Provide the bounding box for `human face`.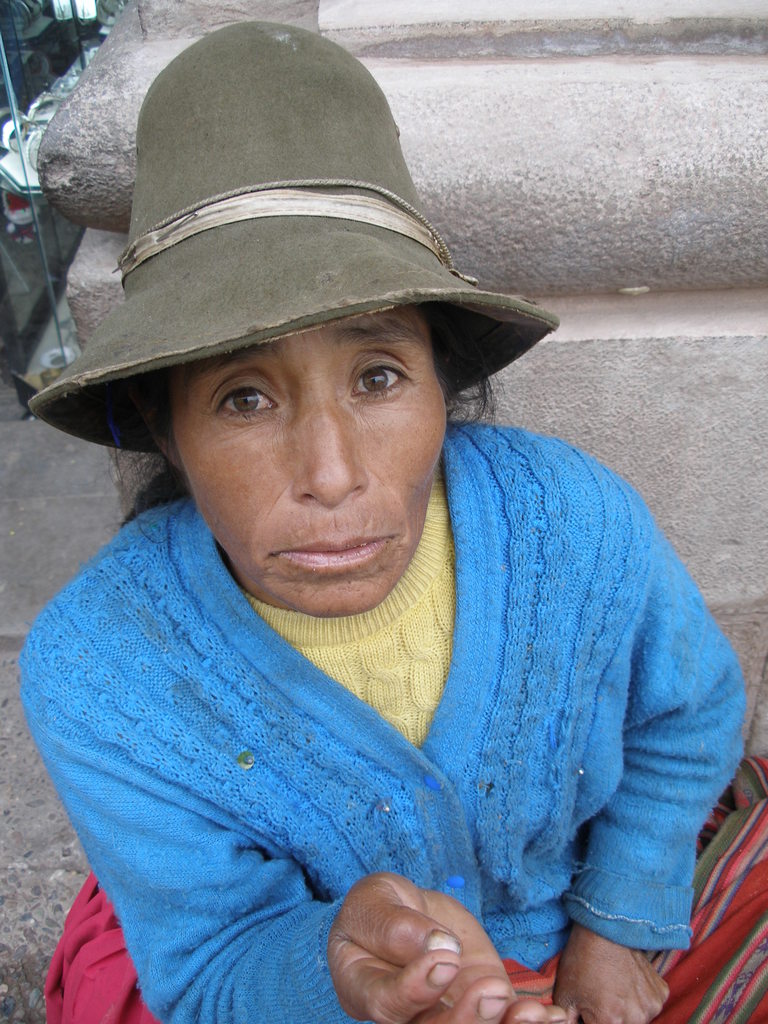
Rect(193, 324, 450, 618).
